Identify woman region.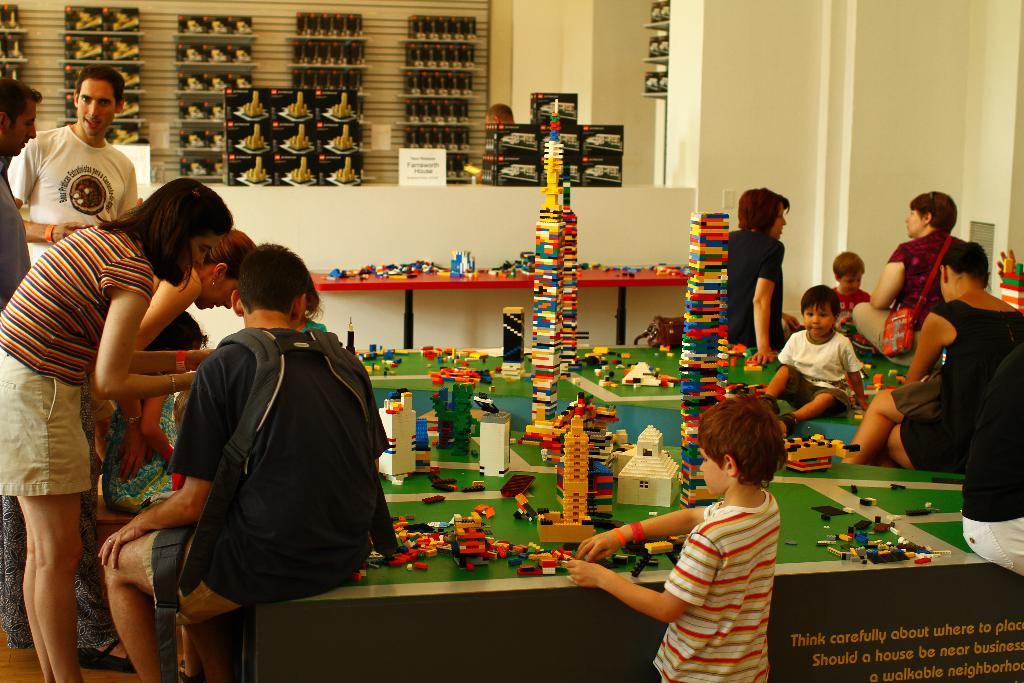
Region: (874,242,1023,472).
